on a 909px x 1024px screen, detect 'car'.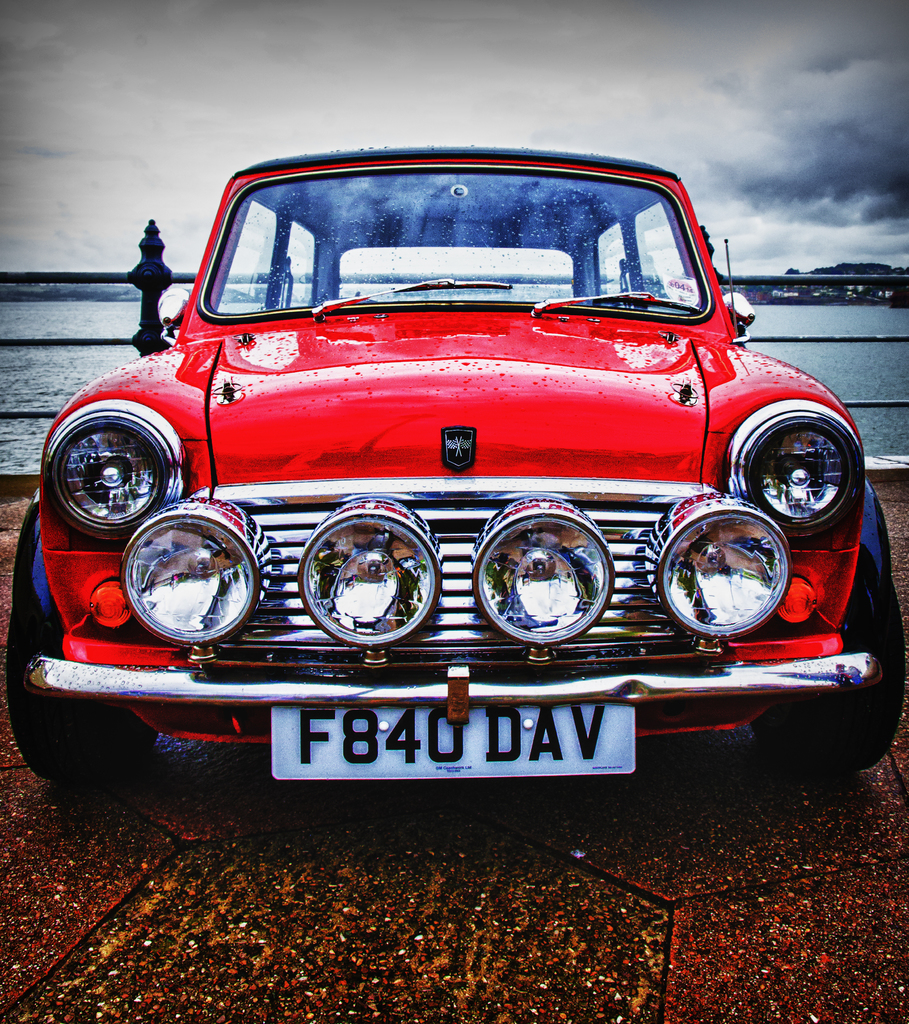
bbox=(0, 139, 896, 776).
